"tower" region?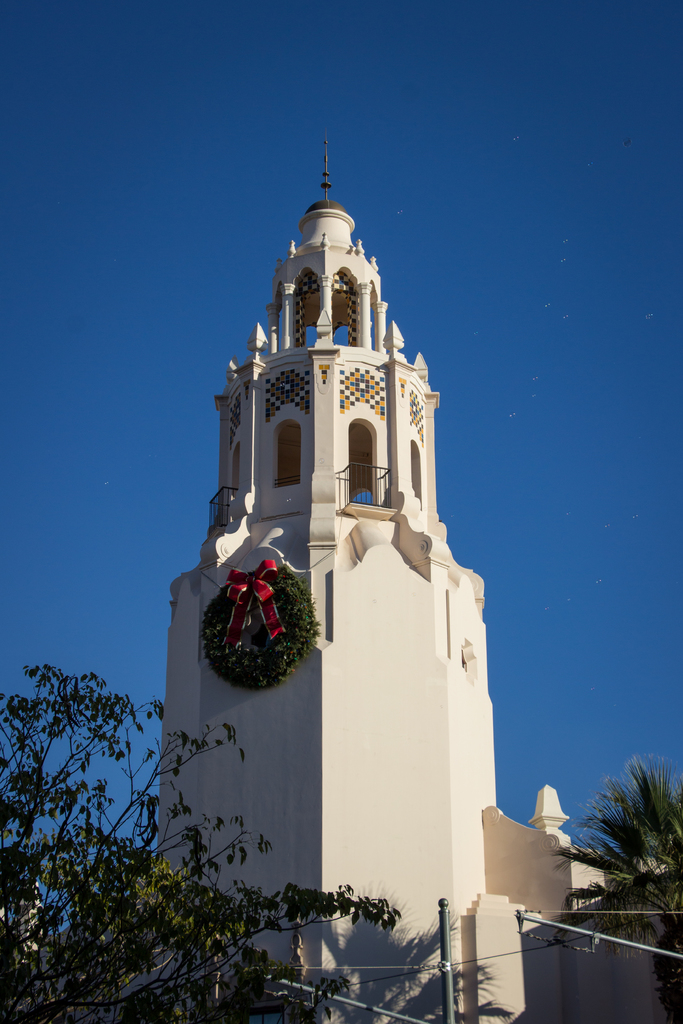
158/139/494/1023
